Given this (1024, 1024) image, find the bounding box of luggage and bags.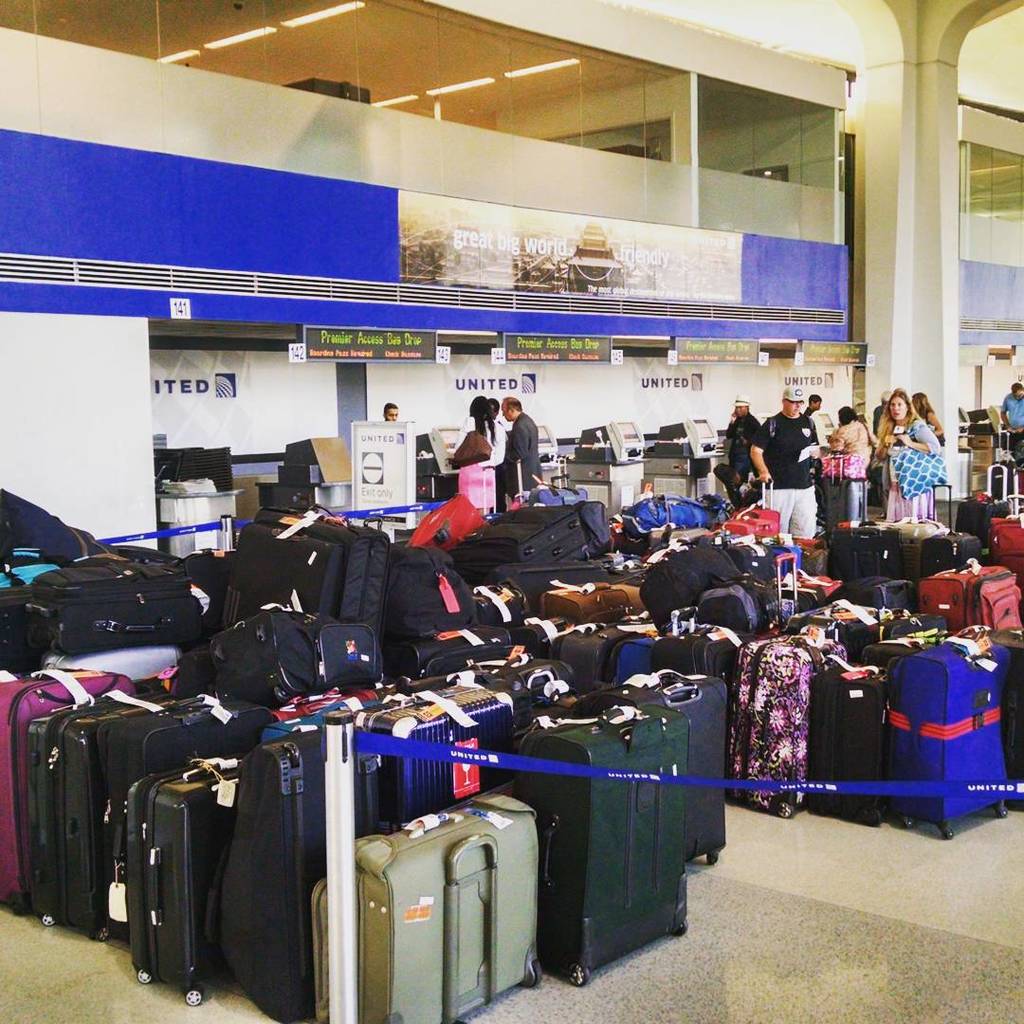
left=887, top=631, right=1013, bottom=841.
